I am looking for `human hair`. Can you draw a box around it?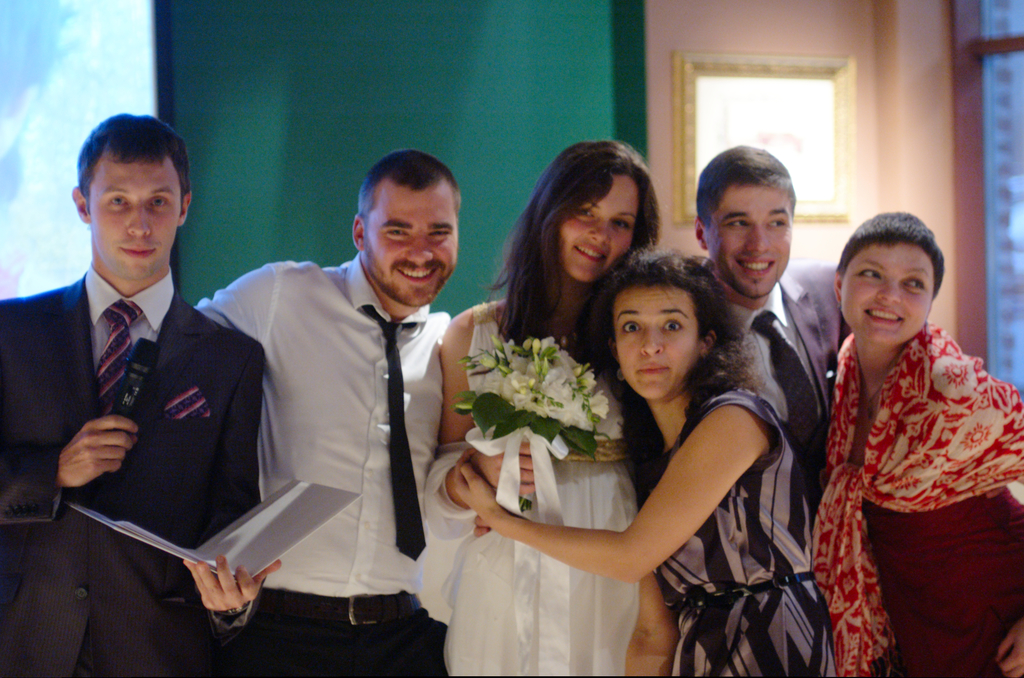
Sure, the bounding box is (355,144,461,241).
